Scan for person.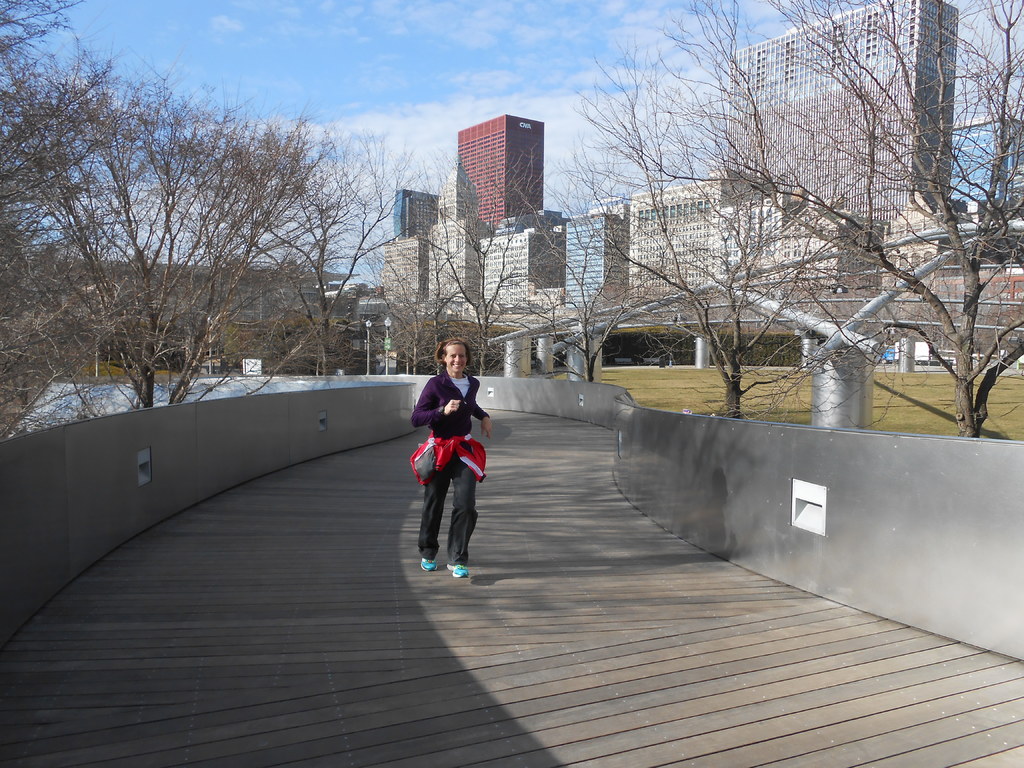
Scan result: region(406, 331, 493, 582).
